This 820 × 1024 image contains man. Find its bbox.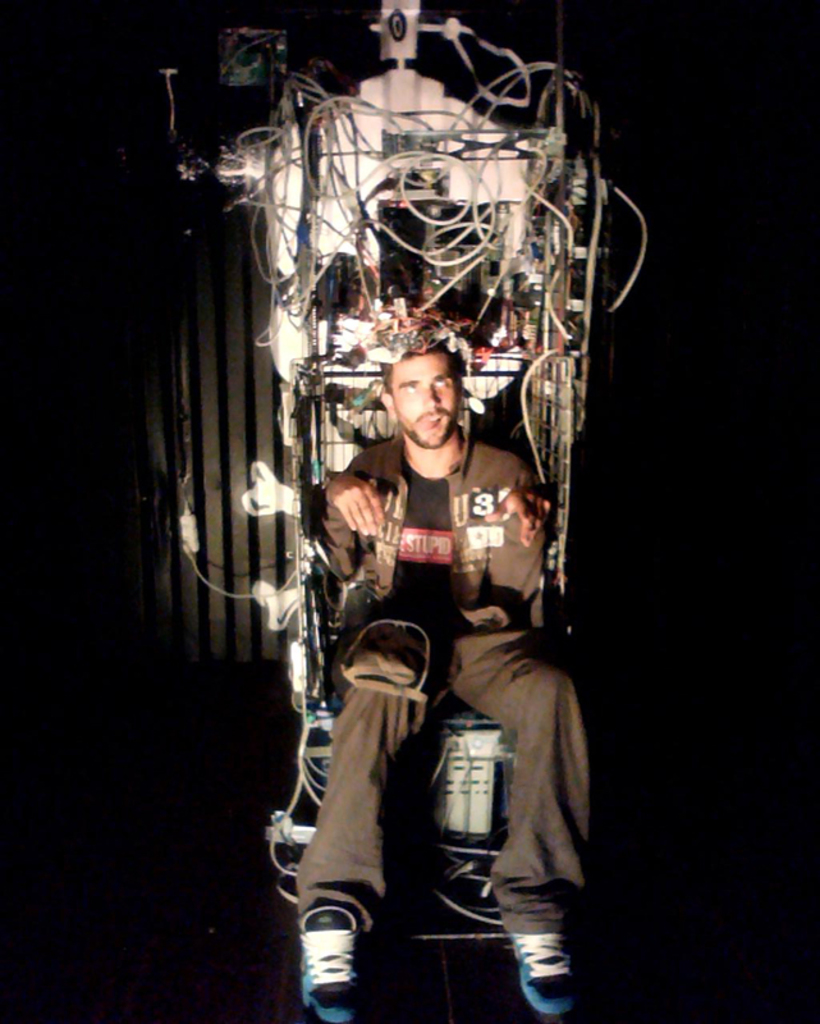
pyautogui.locateOnScreen(306, 319, 592, 954).
